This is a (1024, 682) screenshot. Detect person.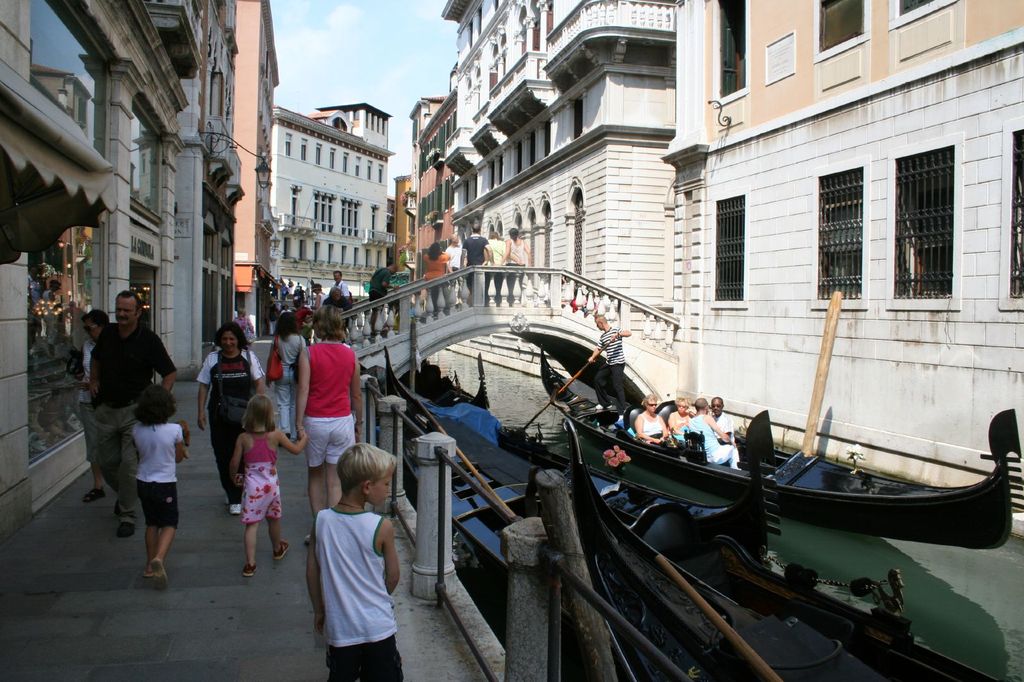
rect(666, 395, 691, 443).
